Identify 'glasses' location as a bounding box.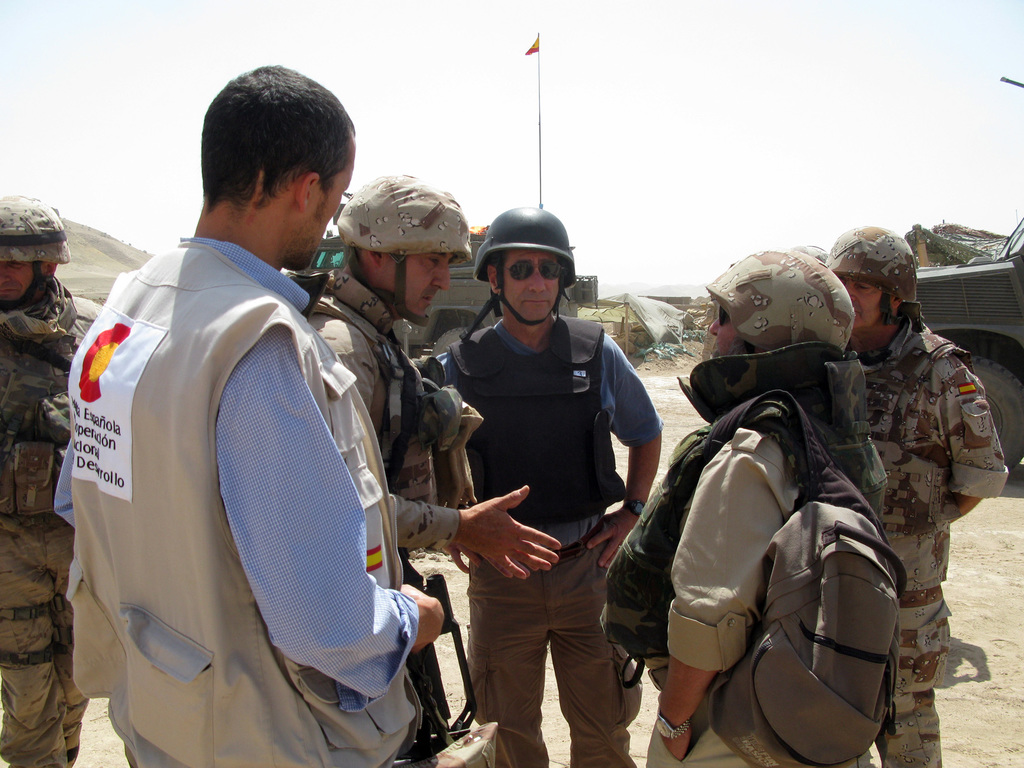
[left=317, top=178, right=352, bottom=208].
